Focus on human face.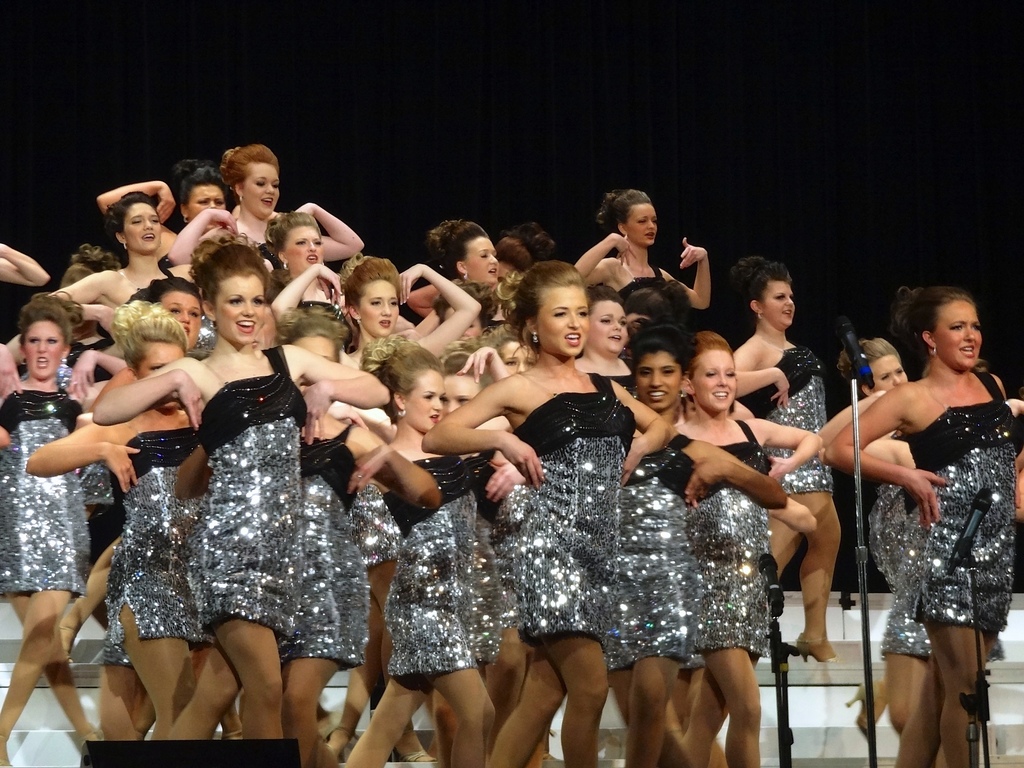
Focused at {"x1": 538, "y1": 286, "x2": 586, "y2": 352}.
